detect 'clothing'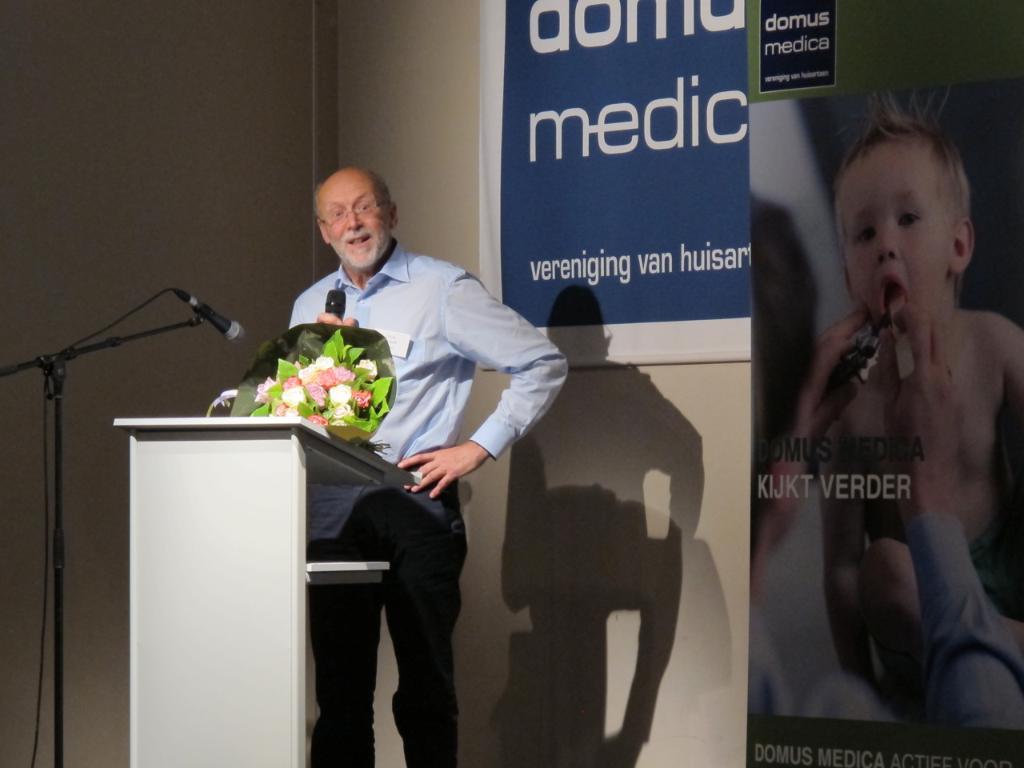
750,512,1023,736
